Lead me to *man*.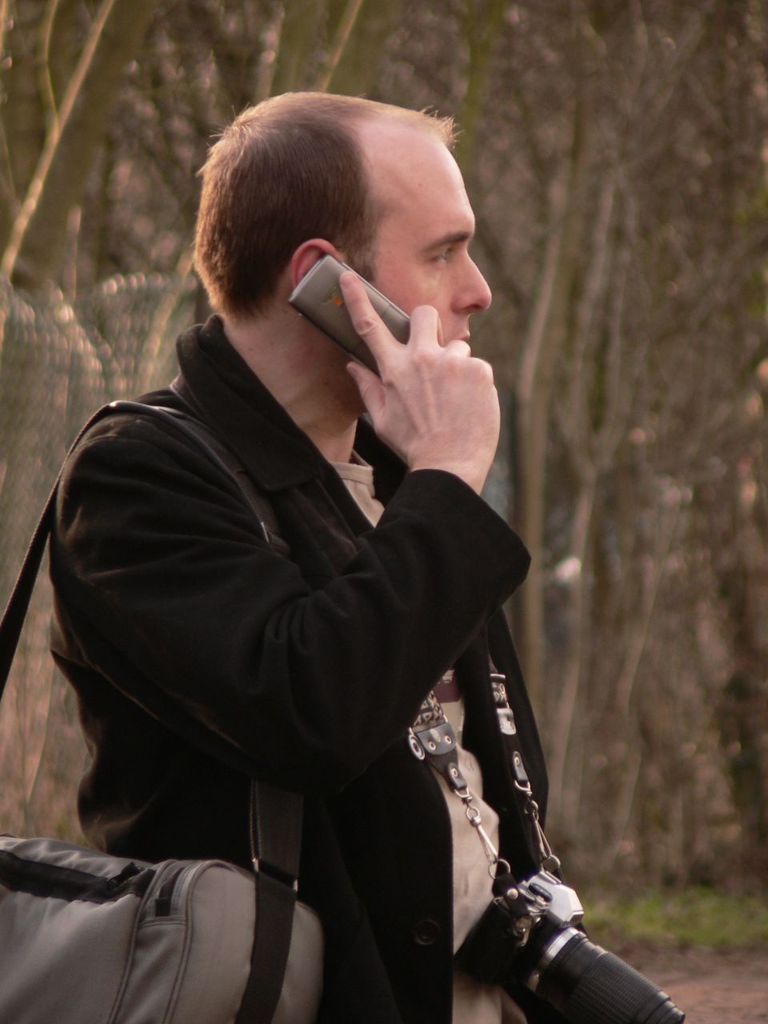
Lead to BBox(30, 91, 594, 1023).
